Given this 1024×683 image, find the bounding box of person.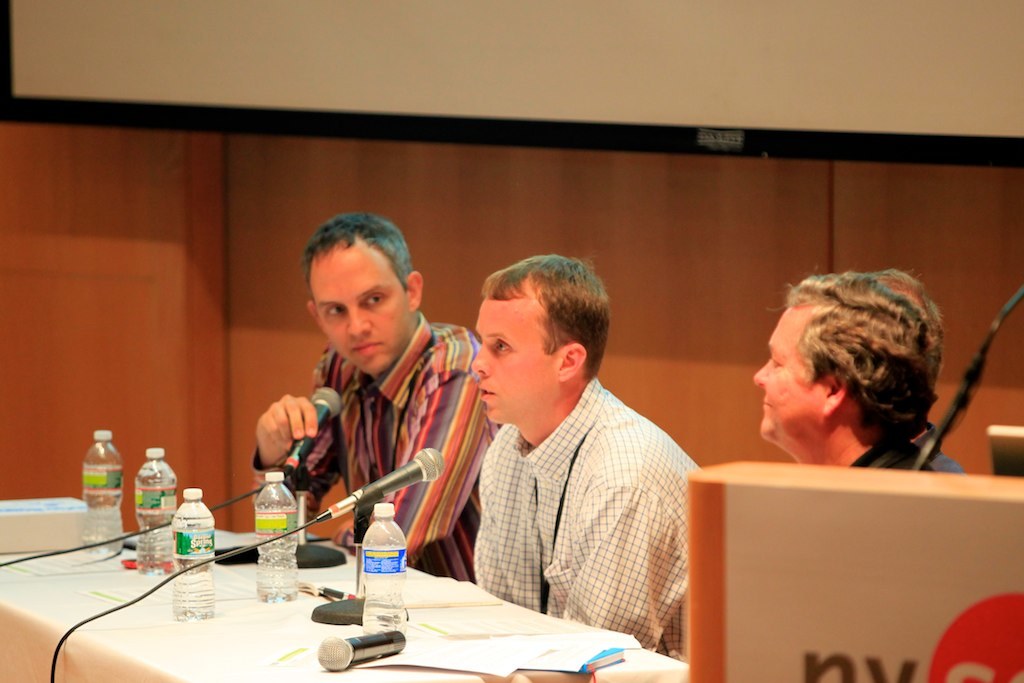
252, 209, 498, 582.
